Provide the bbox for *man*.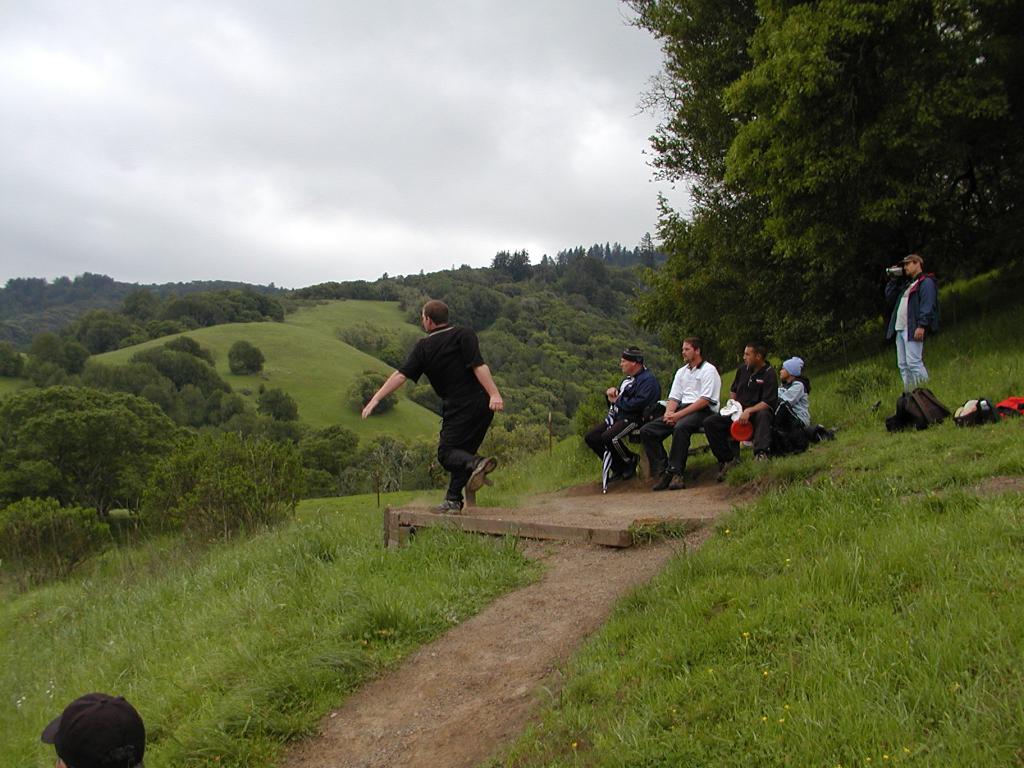
(x1=371, y1=311, x2=506, y2=521).
